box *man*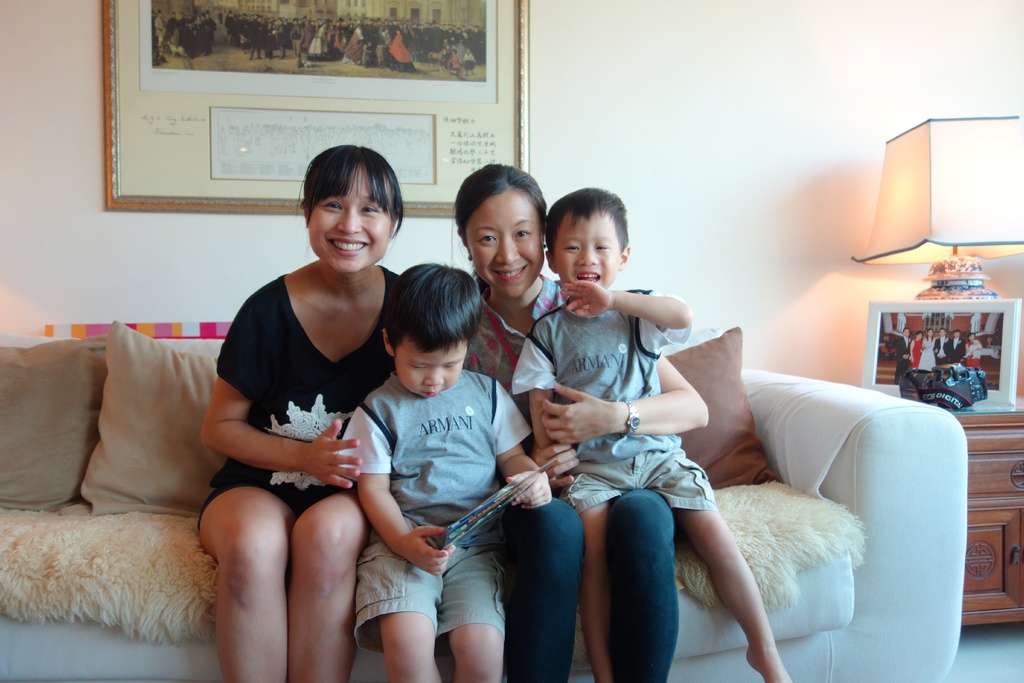
Rect(291, 17, 303, 65)
